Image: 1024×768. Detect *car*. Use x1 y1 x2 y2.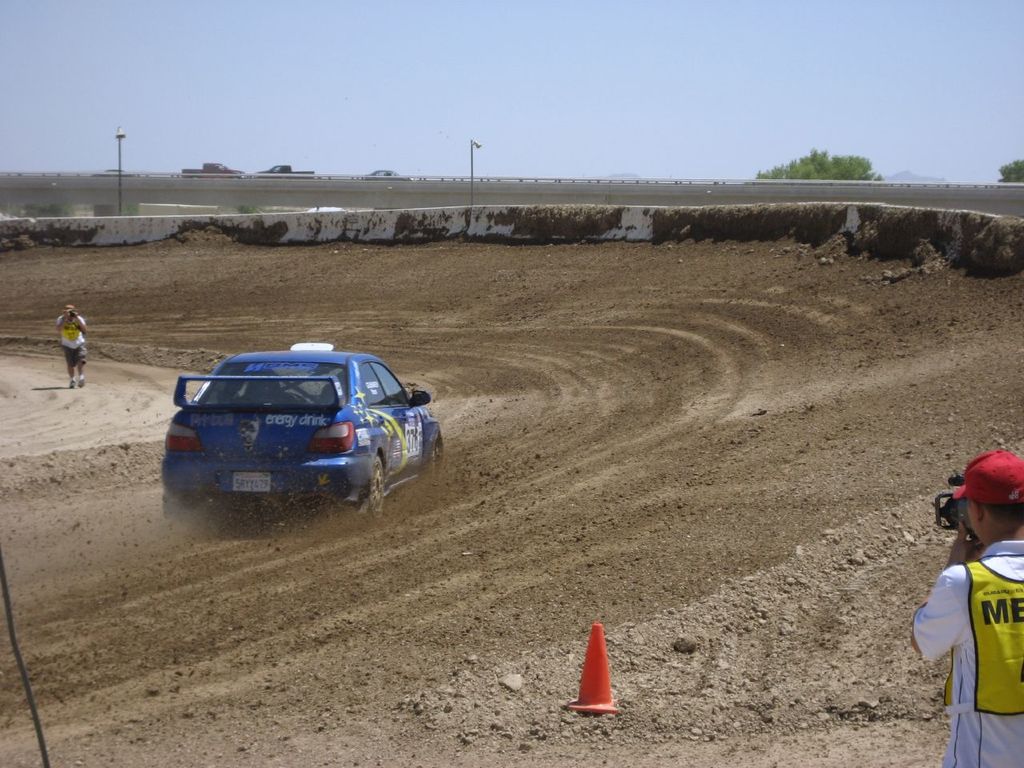
162 342 445 523.
